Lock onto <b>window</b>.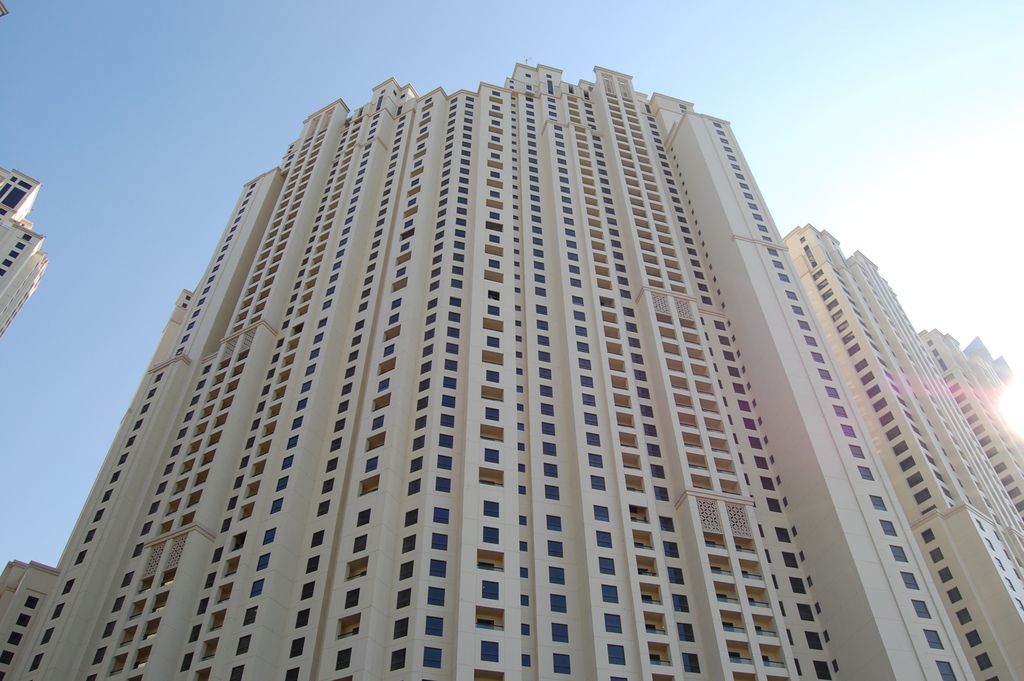
Locked: bbox=[573, 295, 582, 305].
